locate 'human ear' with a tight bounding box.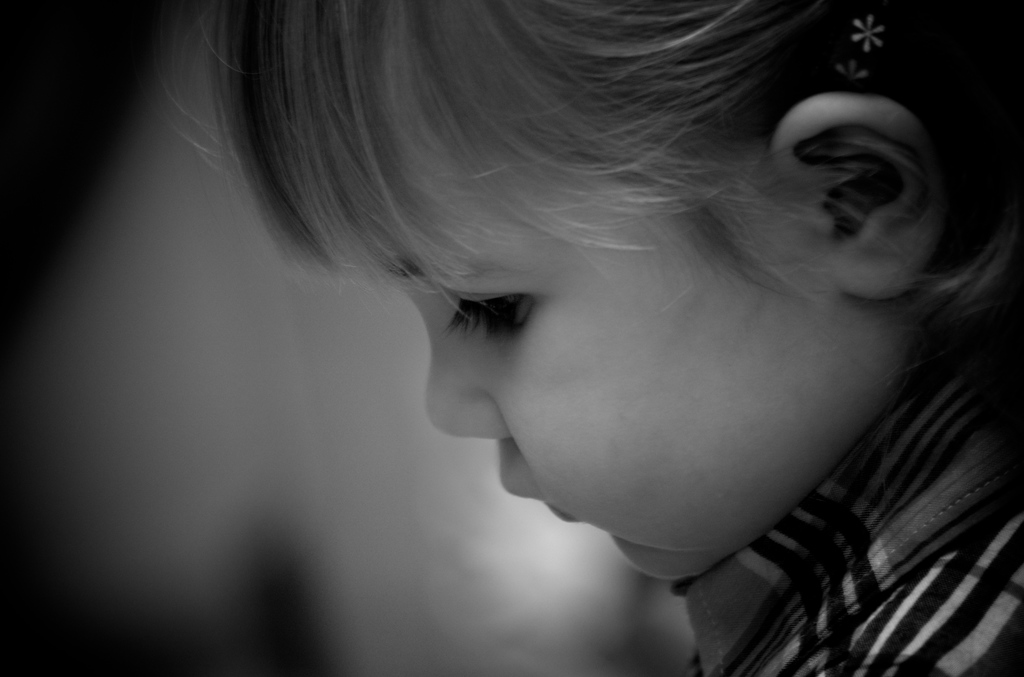
(768,98,945,299).
